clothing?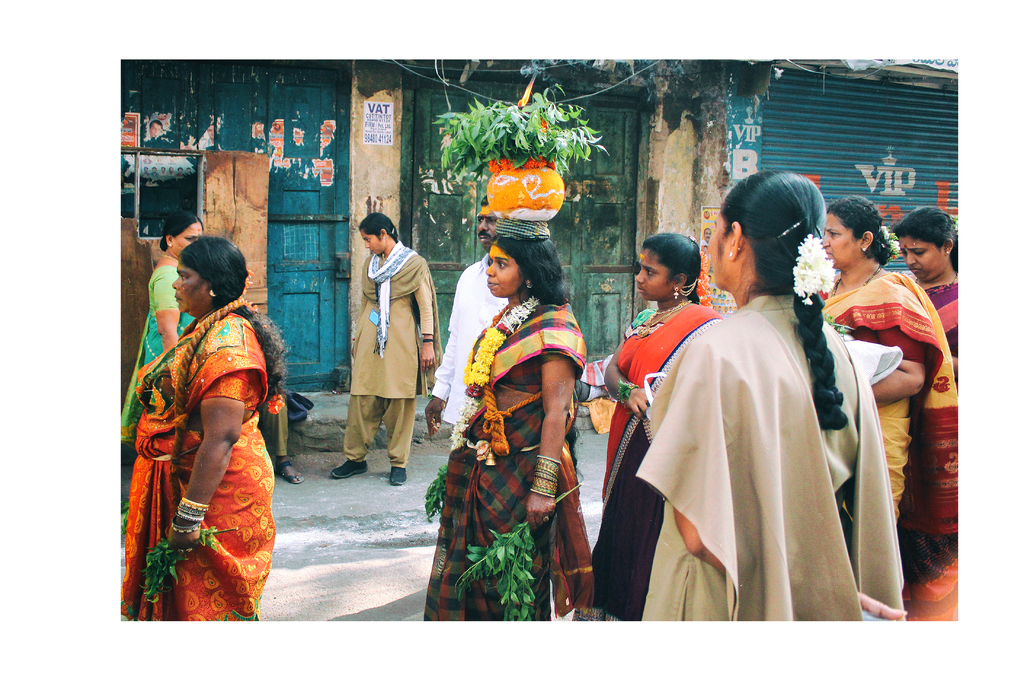
x1=614, y1=245, x2=895, y2=624
